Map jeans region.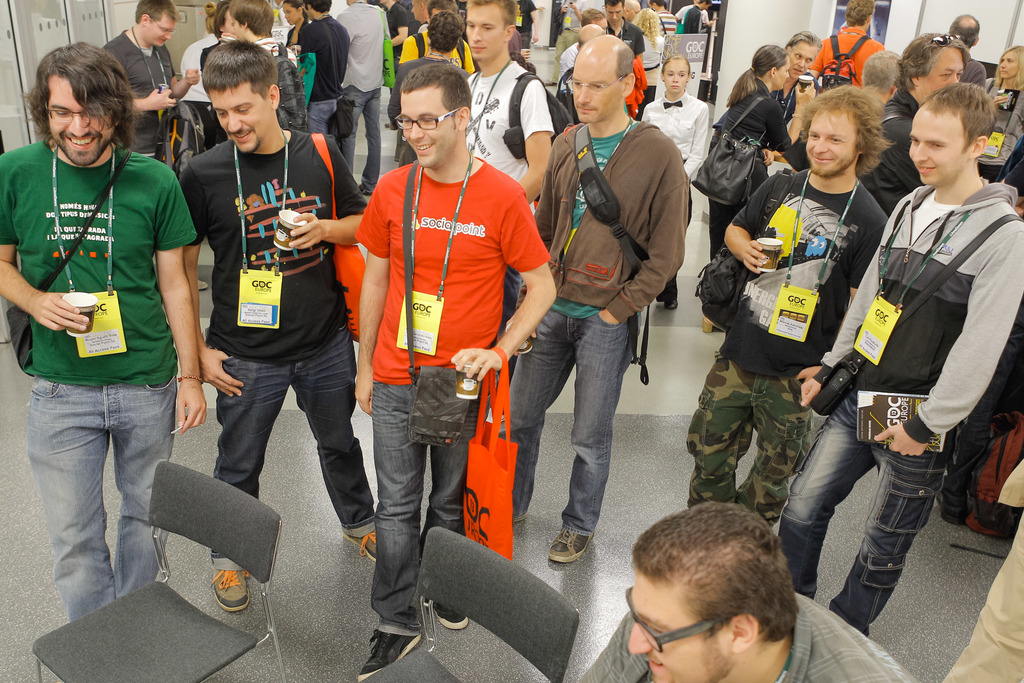
Mapped to (left=26, top=374, right=174, bottom=622).
